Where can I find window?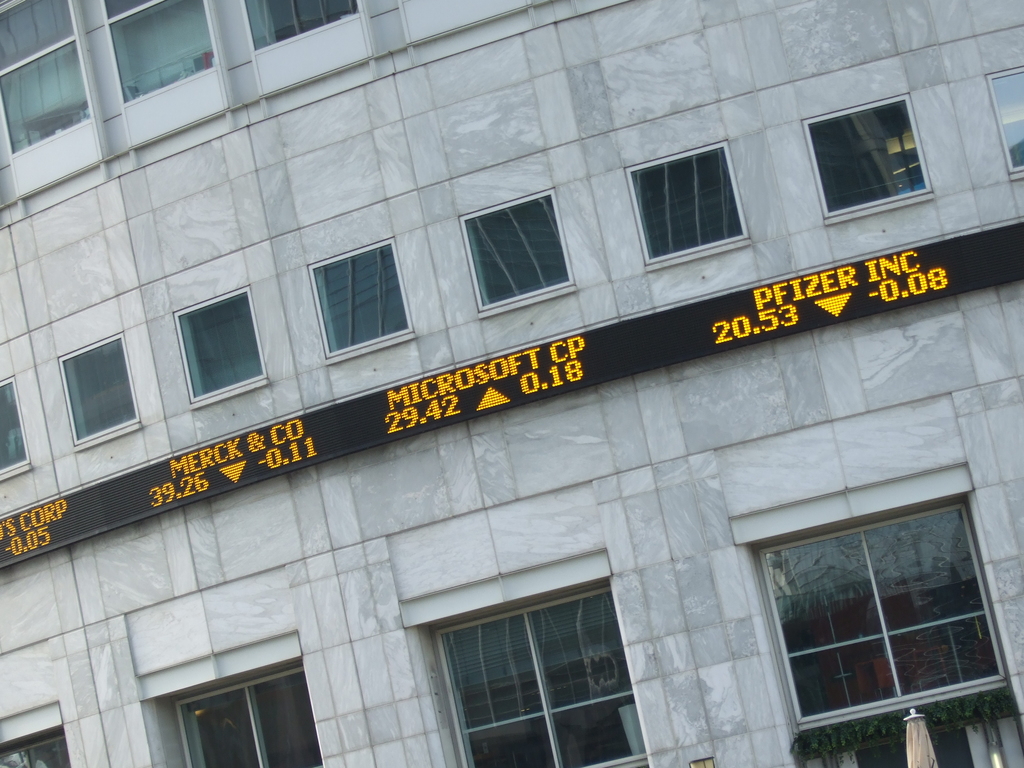
You can find it at left=235, top=0, right=370, bottom=103.
